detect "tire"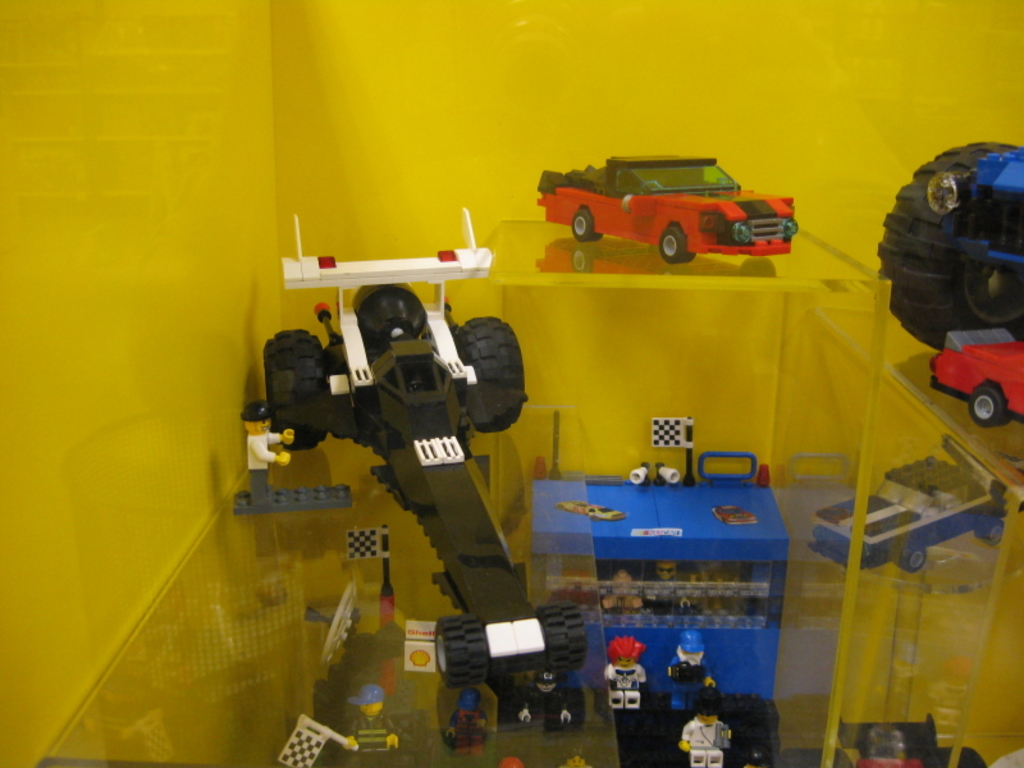
[658, 232, 692, 265]
